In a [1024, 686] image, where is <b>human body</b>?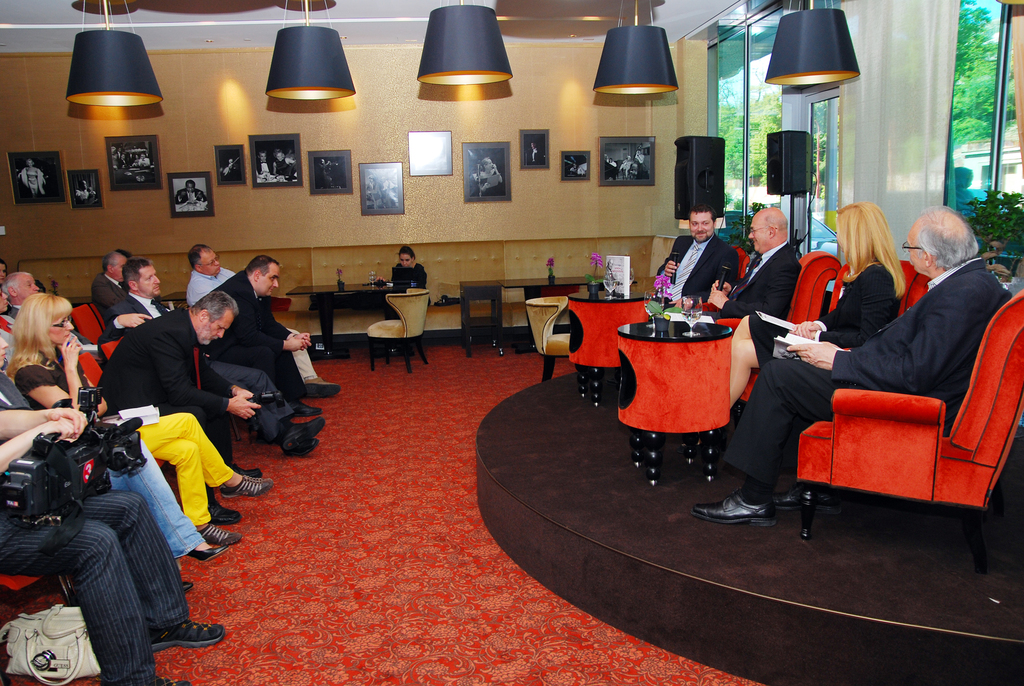
(left=203, top=253, right=340, bottom=420).
